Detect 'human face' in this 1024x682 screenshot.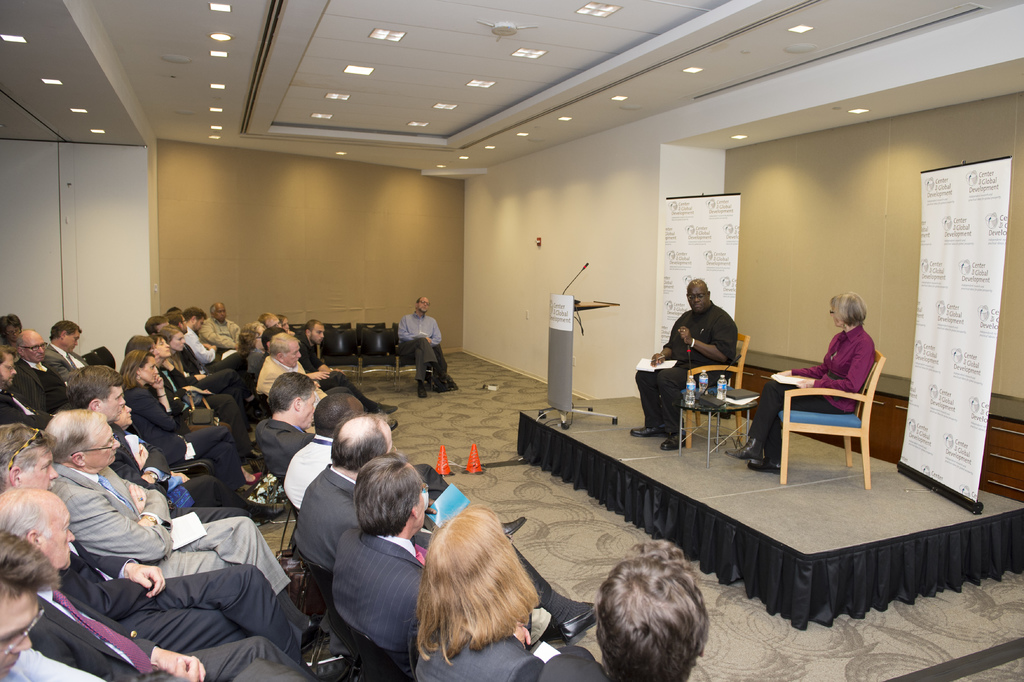
Detection: 301,394,316,428.
